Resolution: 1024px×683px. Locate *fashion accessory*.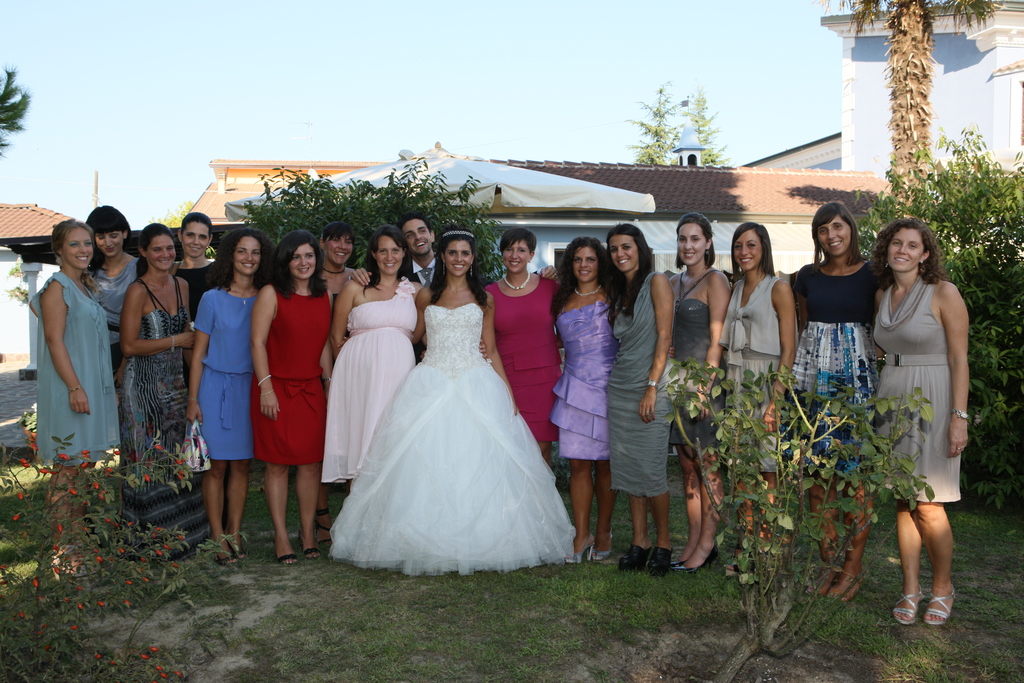
[x1=525, y1=259, x2=534, y2=267].
